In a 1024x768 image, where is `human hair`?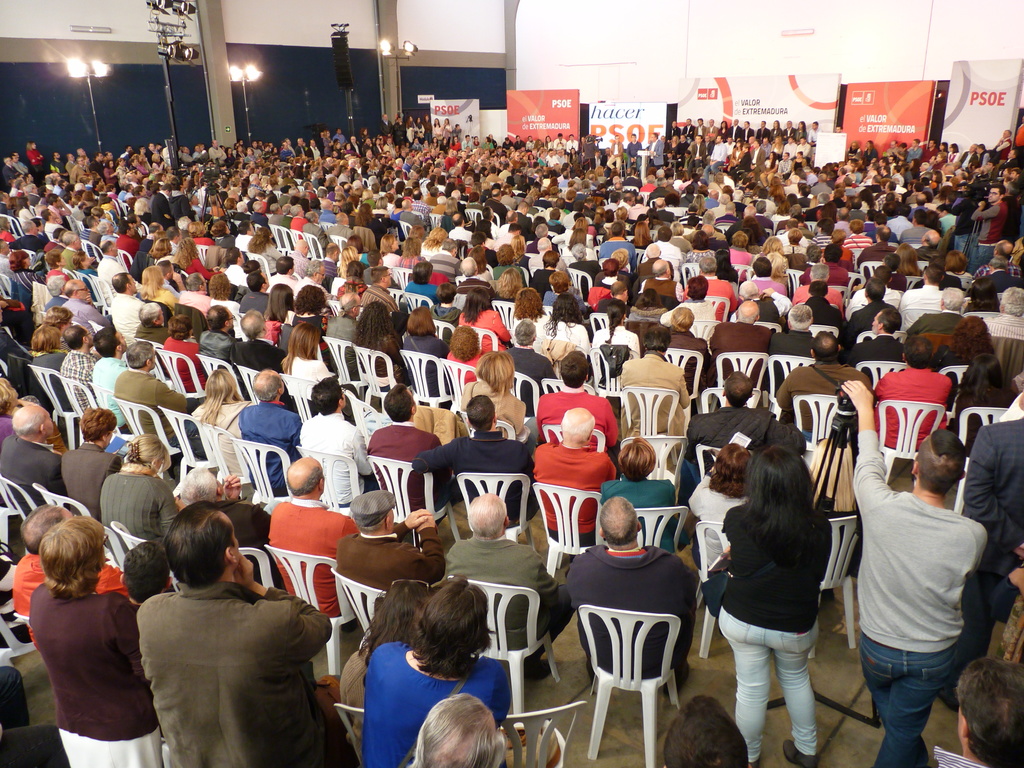
detection(496, 243, 512, 266).
